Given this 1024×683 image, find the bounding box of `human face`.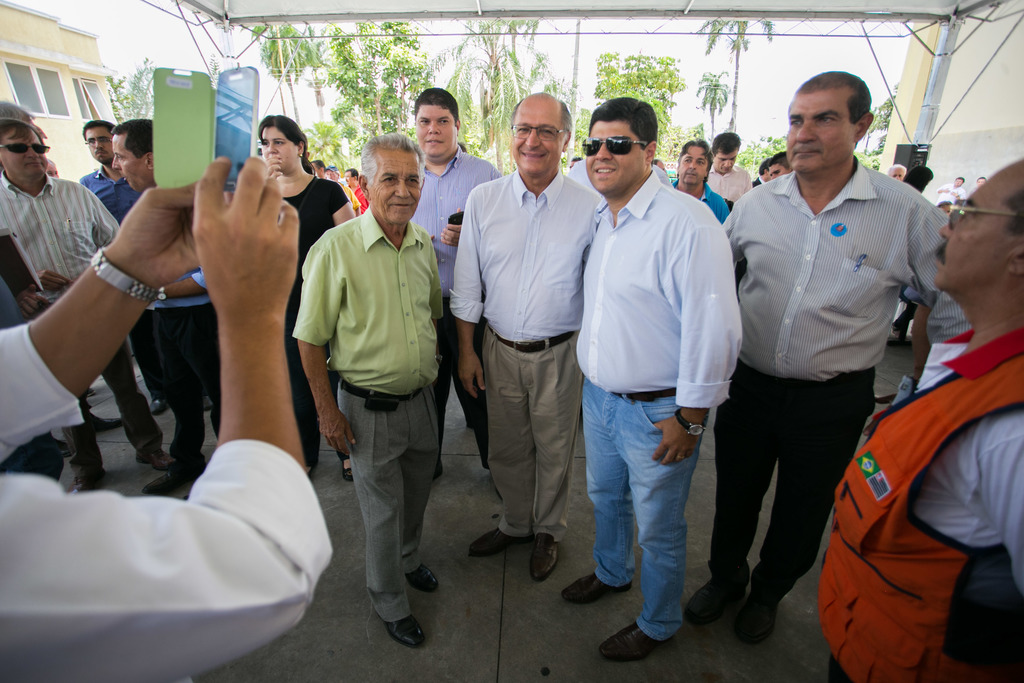
0, 133, 37, 183.
